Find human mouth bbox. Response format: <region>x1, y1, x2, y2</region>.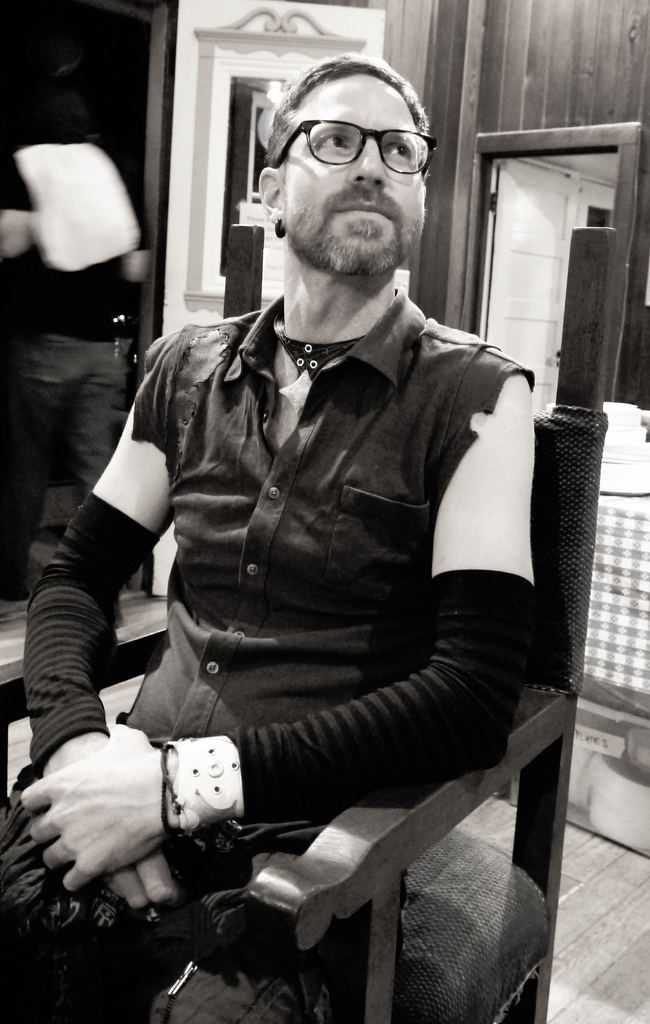
<region>325, 199, 394, 234</region>.
